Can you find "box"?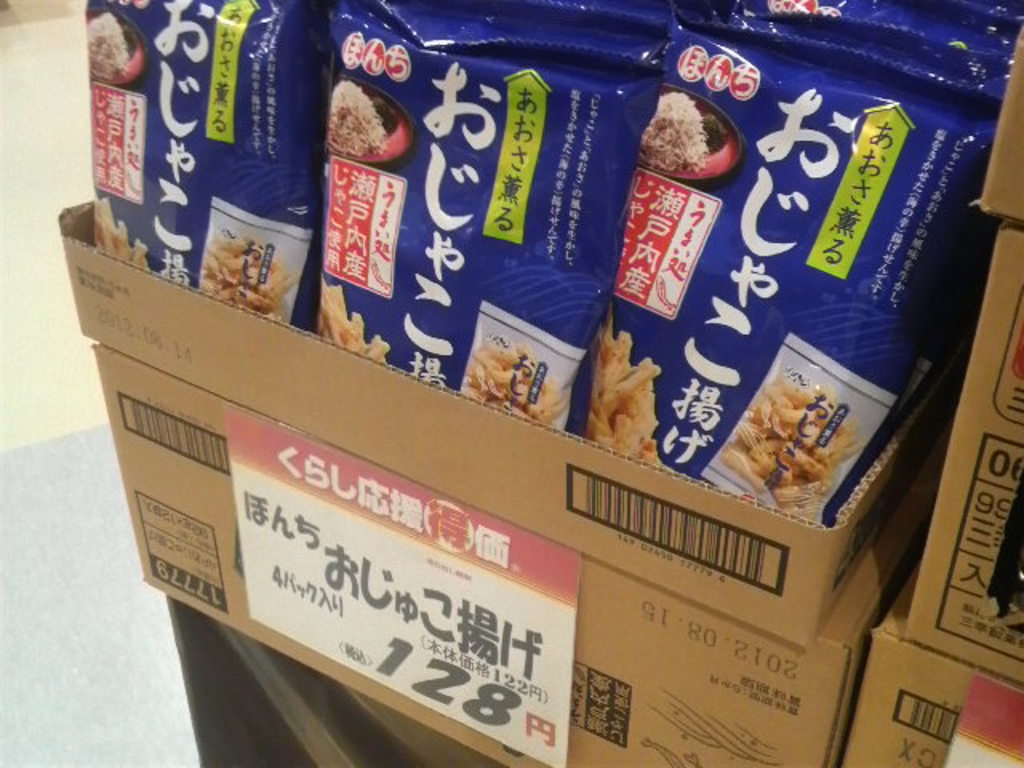
Yes, bounding box: <region>58, 200, 979, 646</region>.
